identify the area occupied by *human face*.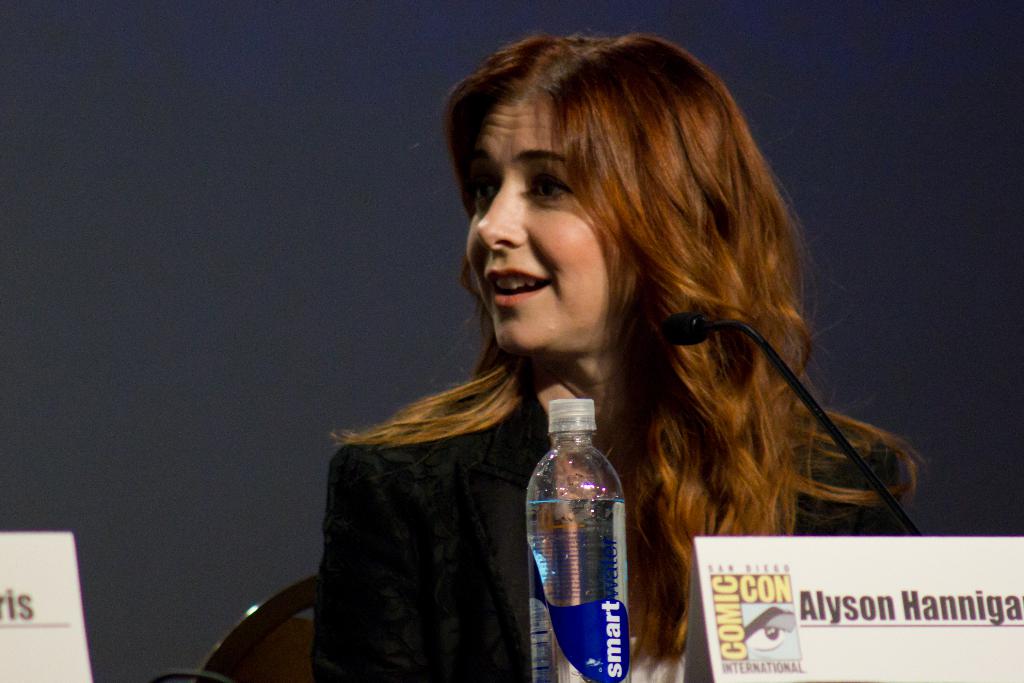
Area: x1=458, y1=89, x2=612, y2=356.
